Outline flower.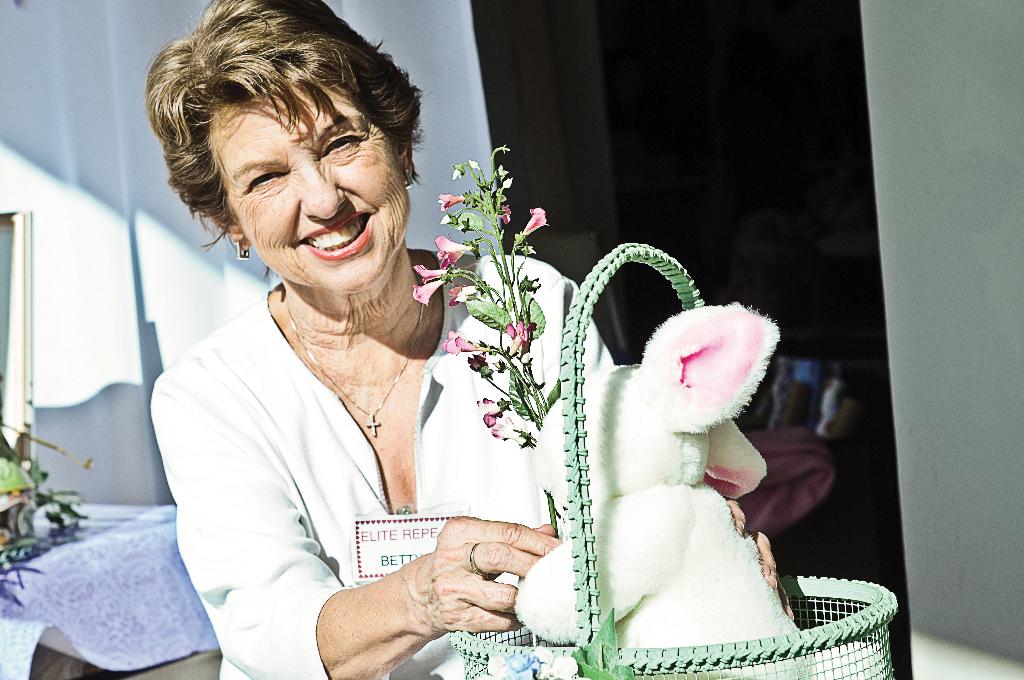
Outline: x1=447, y1=280, x2=476, y2=303.
